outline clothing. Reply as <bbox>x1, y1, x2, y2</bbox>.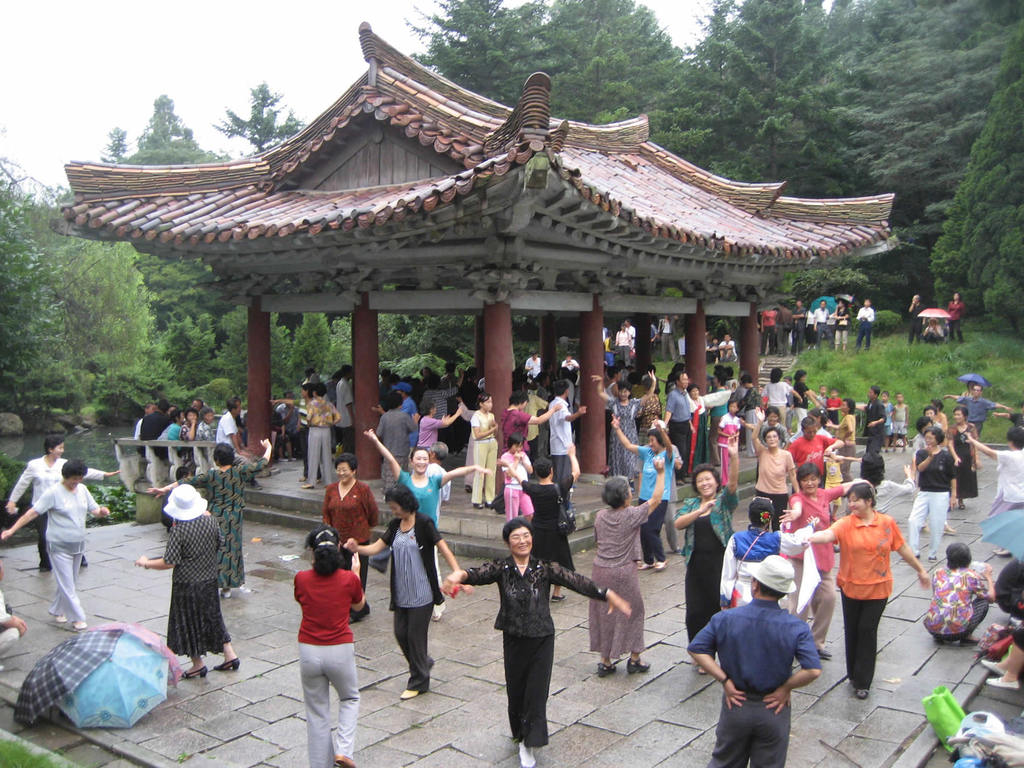
<bbox>655, 317, 676, 362</bbox>.
